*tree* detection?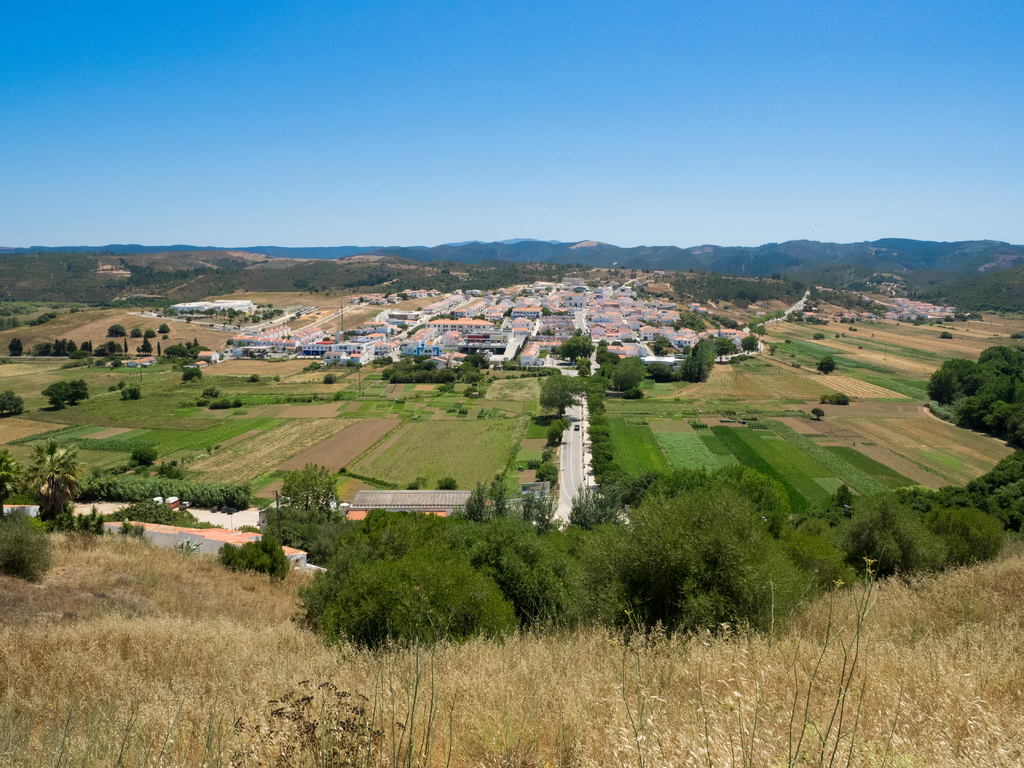
<bbox>222, 532, 291, 579</bbox>
